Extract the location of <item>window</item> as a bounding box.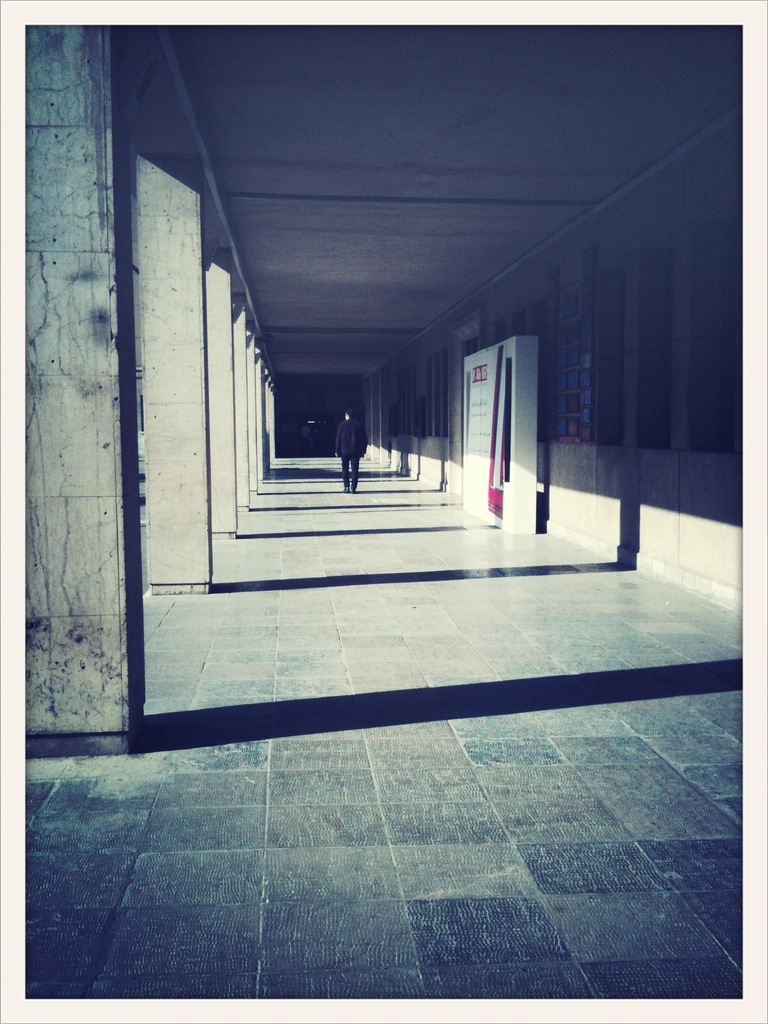
399 365 416 435.
